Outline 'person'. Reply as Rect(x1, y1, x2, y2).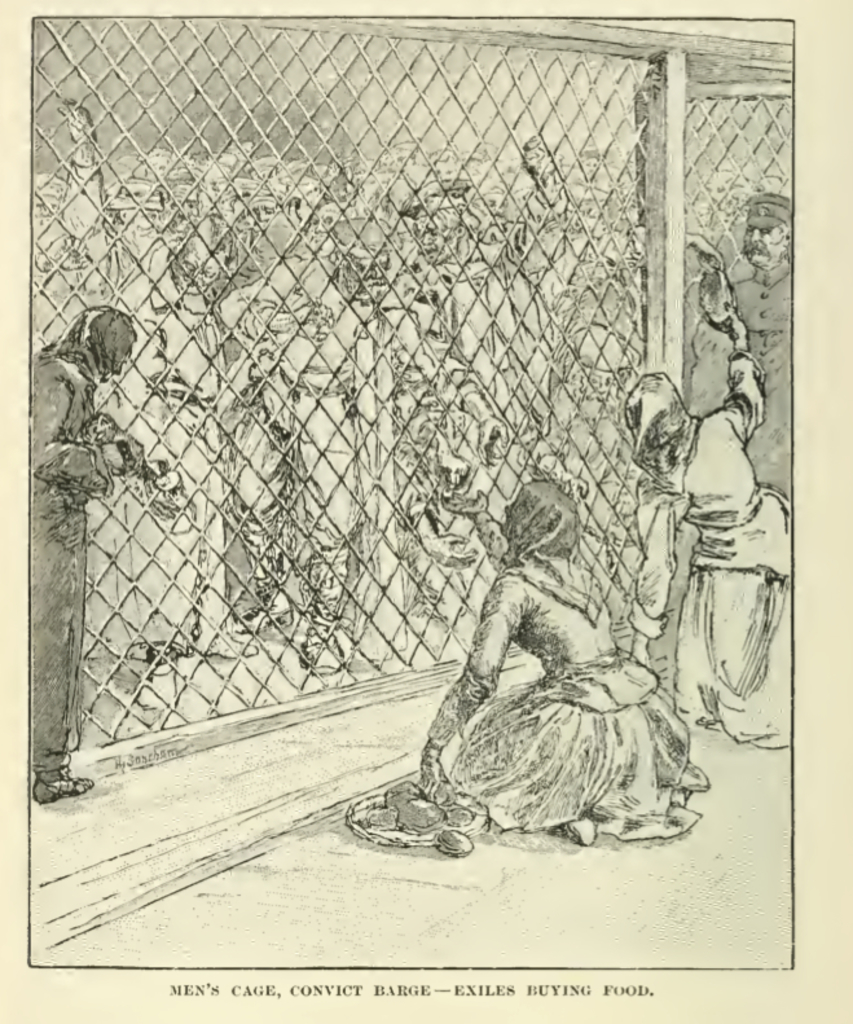
Rect(26, 293, 155, 800).
